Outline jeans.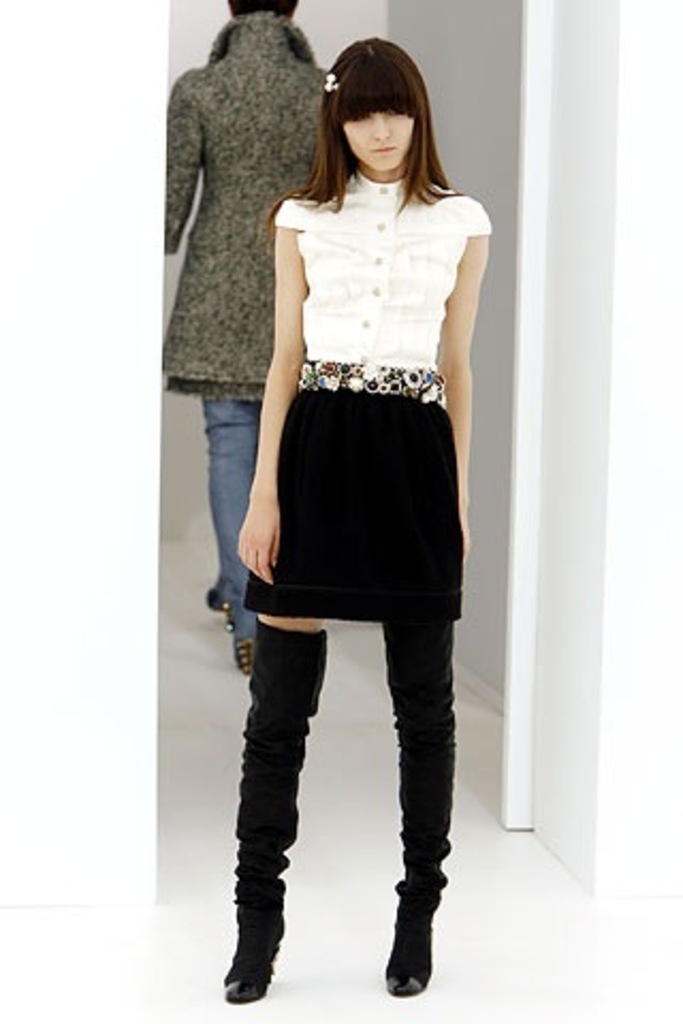
Outline: 201 395 273 636.
